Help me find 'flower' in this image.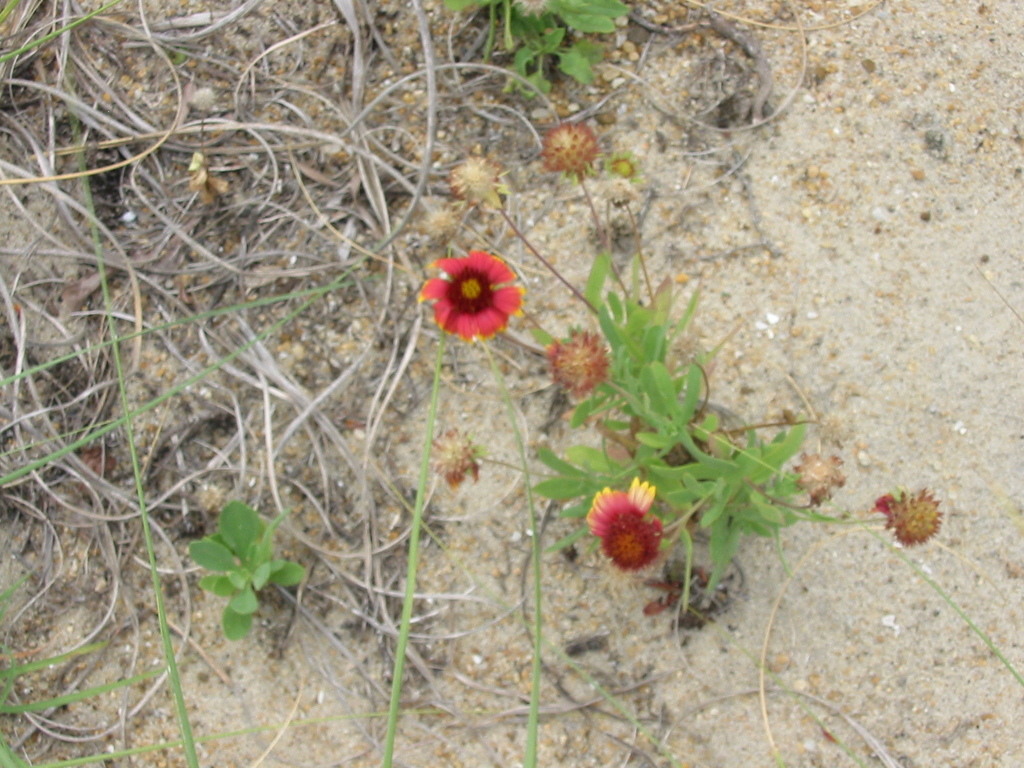
Found it: pyautogui.locateOnScreen(790, 451, 845, 505).
